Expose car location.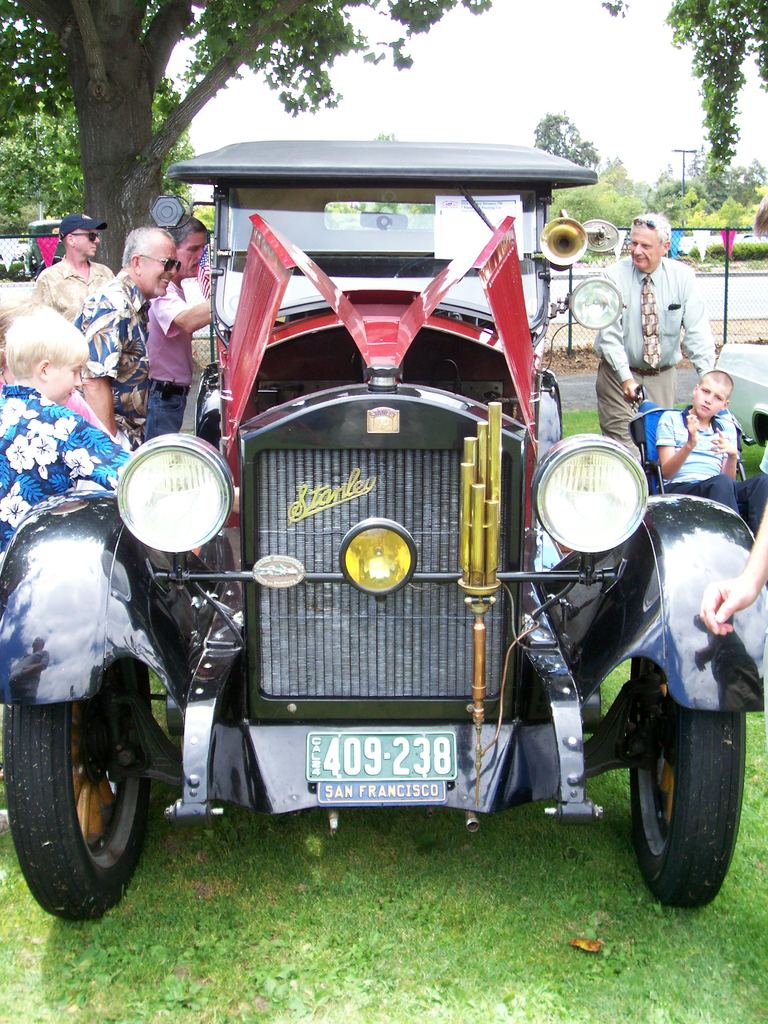
Exposed at (x1=0, y1=147, x2=767, y2=923).
